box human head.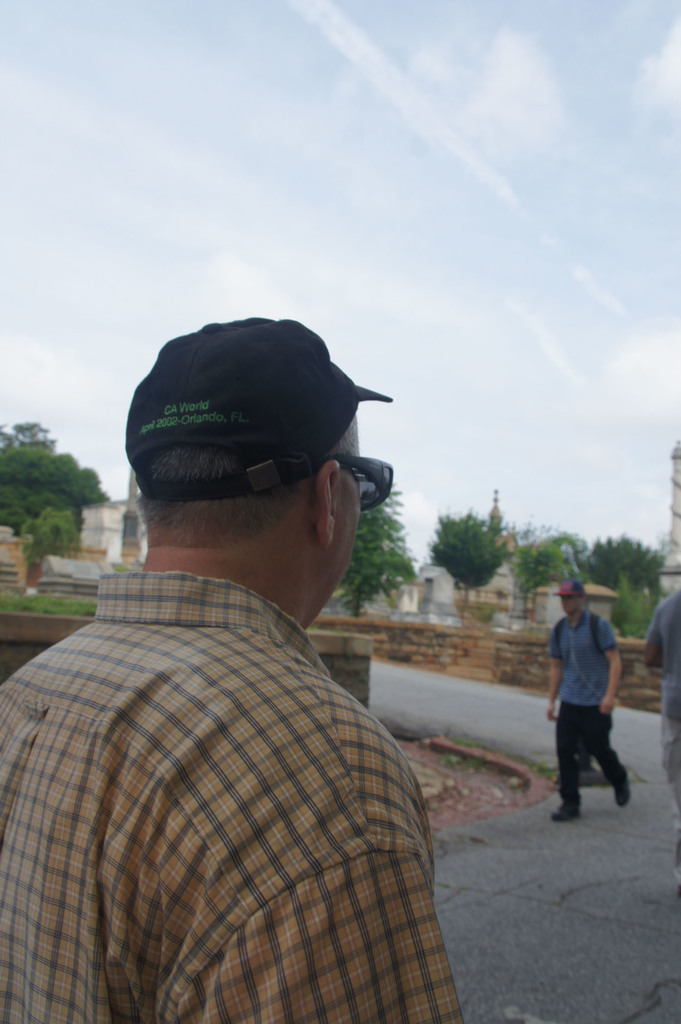
<region>135, 324, 411, 643</region>.
